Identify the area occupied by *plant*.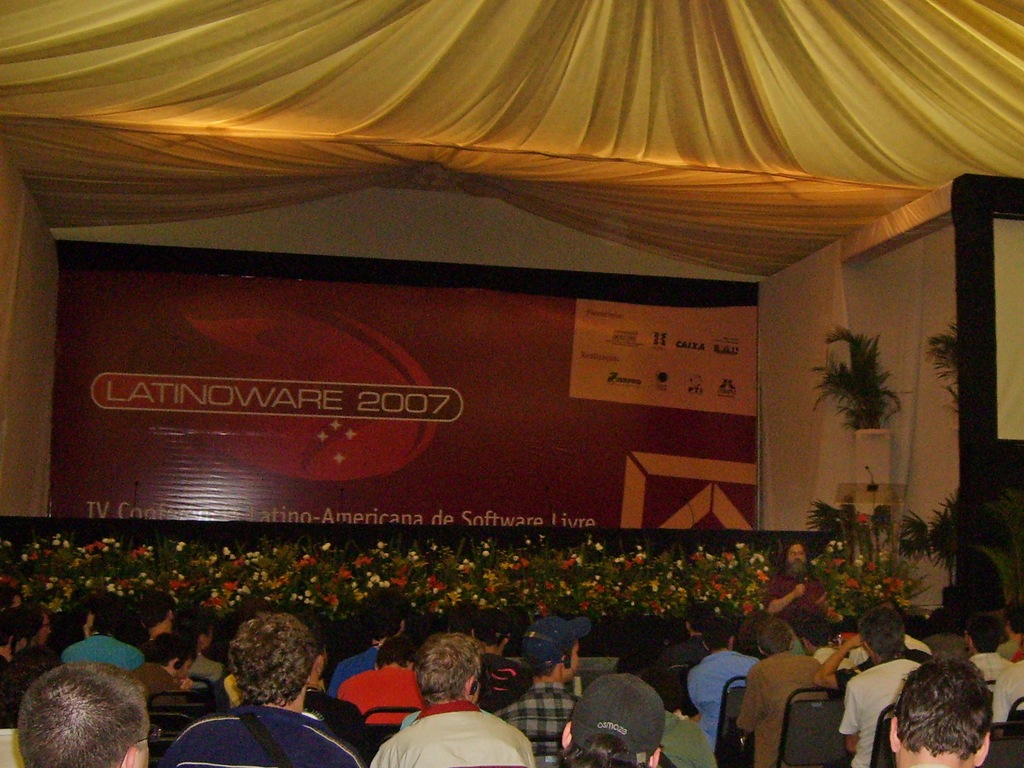
Area: (left=806, top=498, right=892, bottom=548).
